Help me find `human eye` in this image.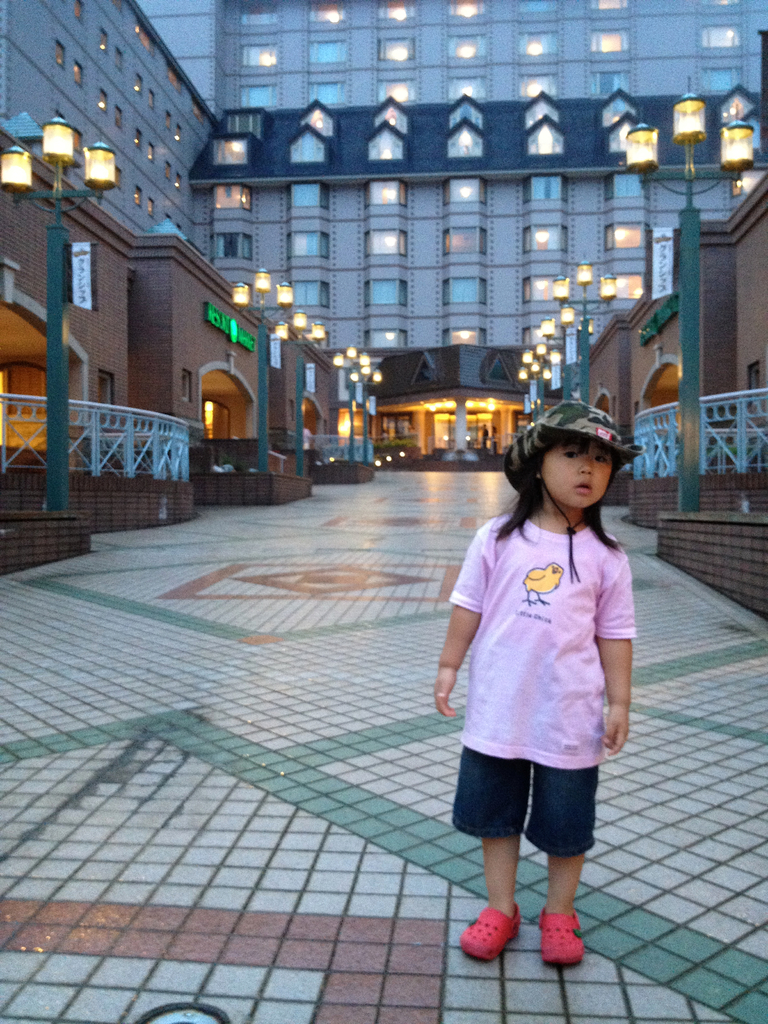
Found it: [593, 457, 605, 464].
